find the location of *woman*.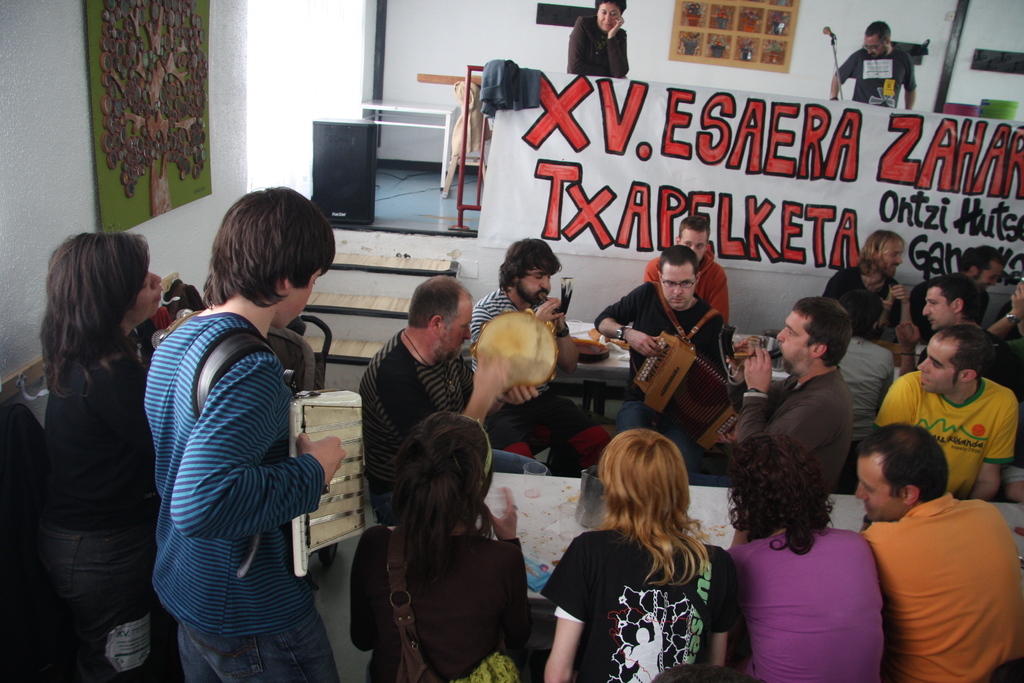
Location: (719, 434, 888, 678).
